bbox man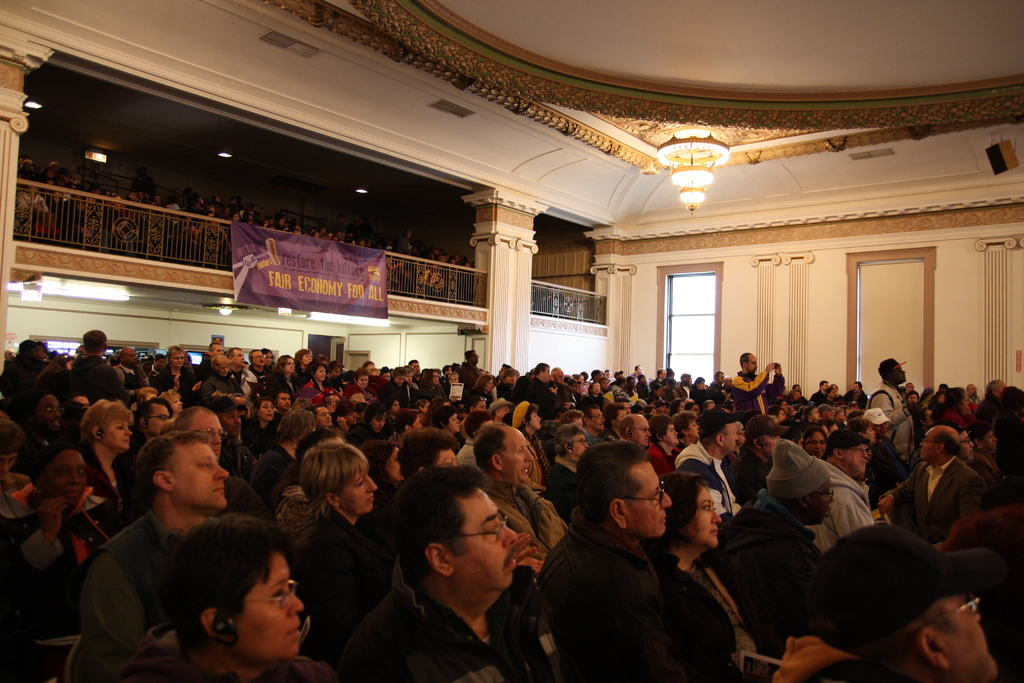
968 384 982 405
